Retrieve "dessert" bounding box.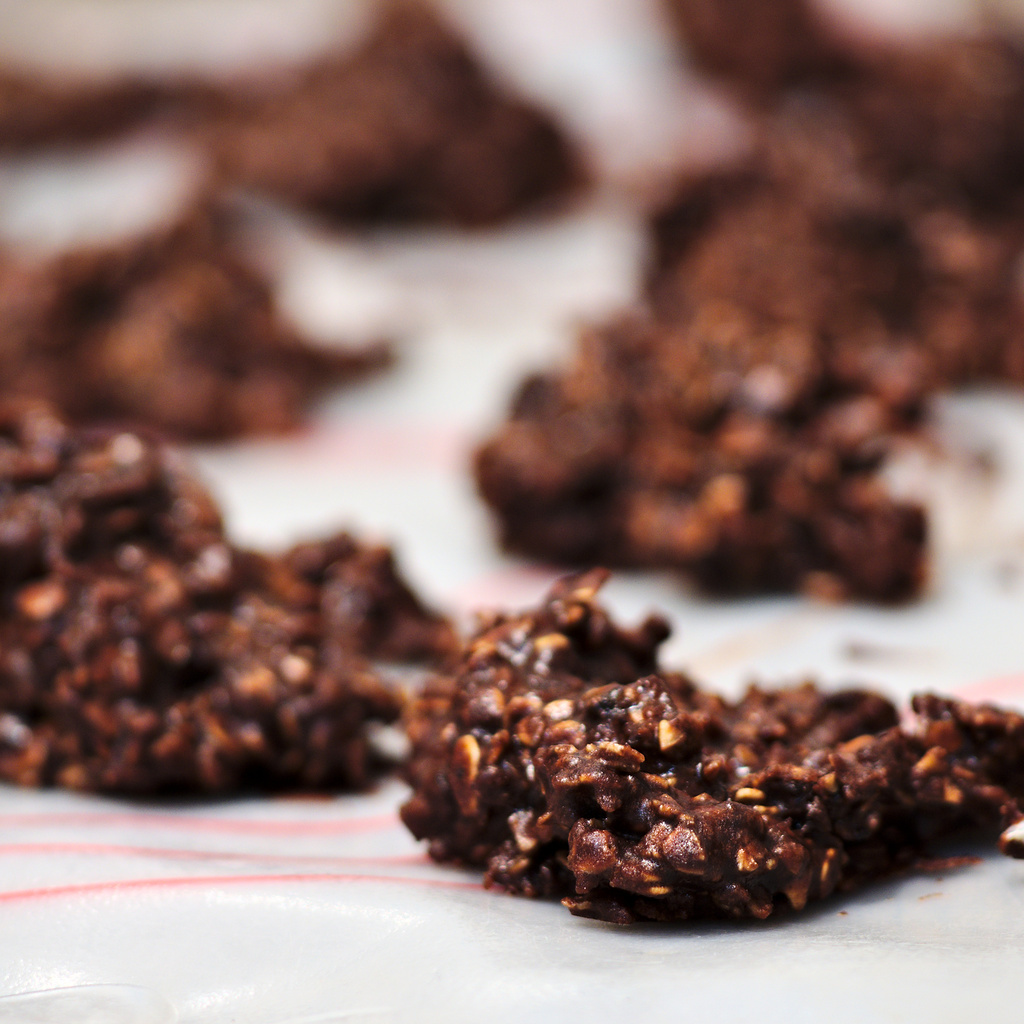
Bounding box: left=0, top=211, right=354, bottom=429.
